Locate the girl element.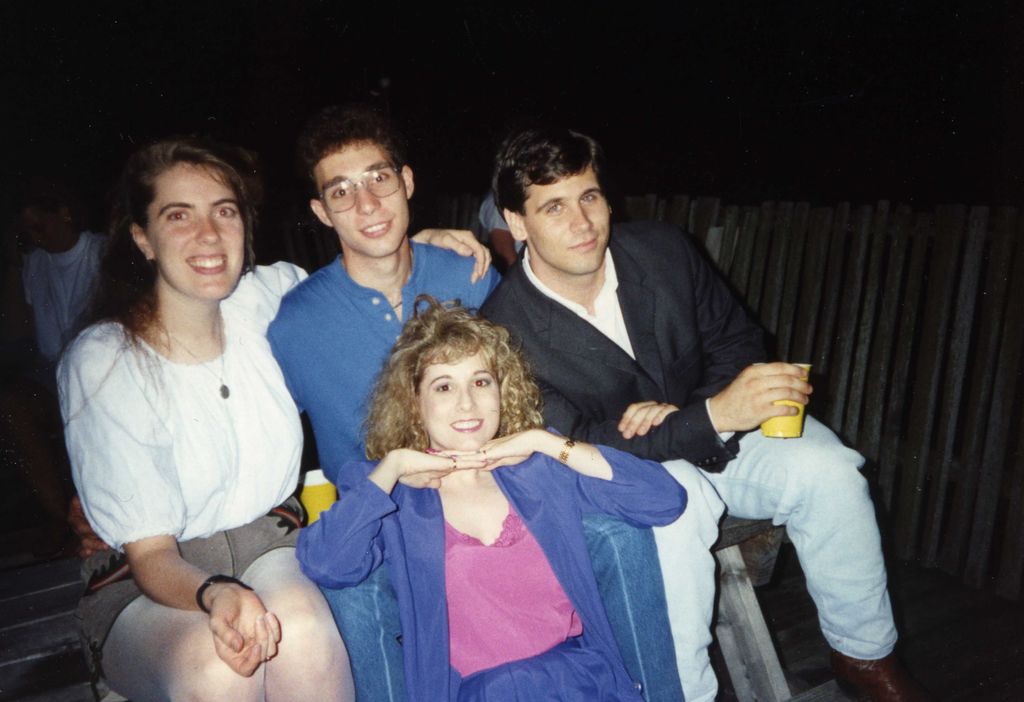
Element bbox: bbox(295, 289, 689, 701).
